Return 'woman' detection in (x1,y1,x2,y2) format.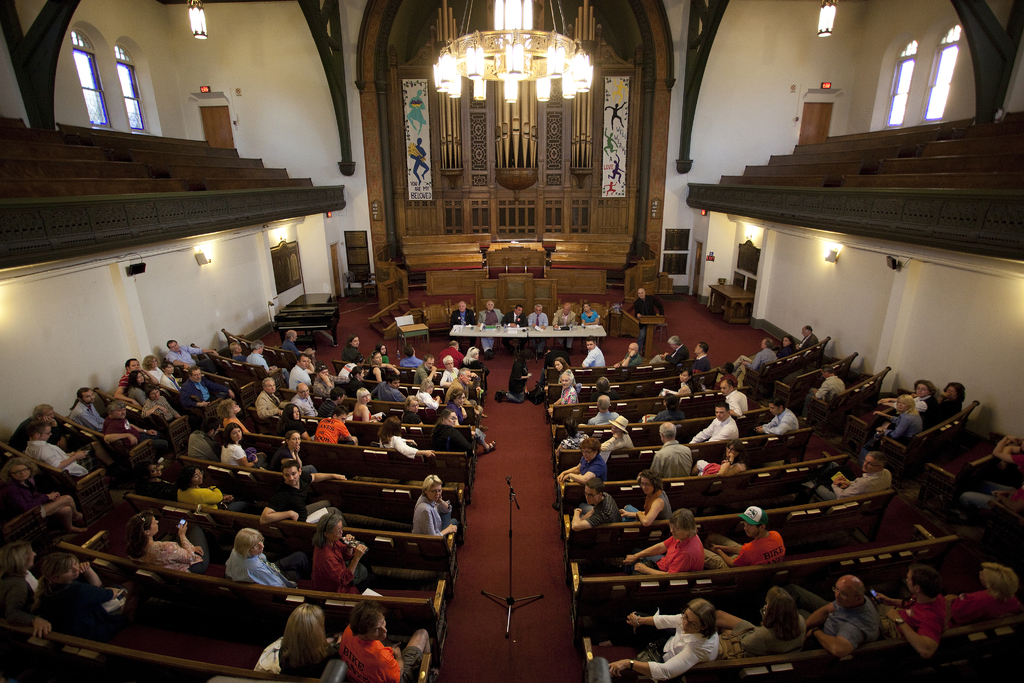
(302,507,367,597).
